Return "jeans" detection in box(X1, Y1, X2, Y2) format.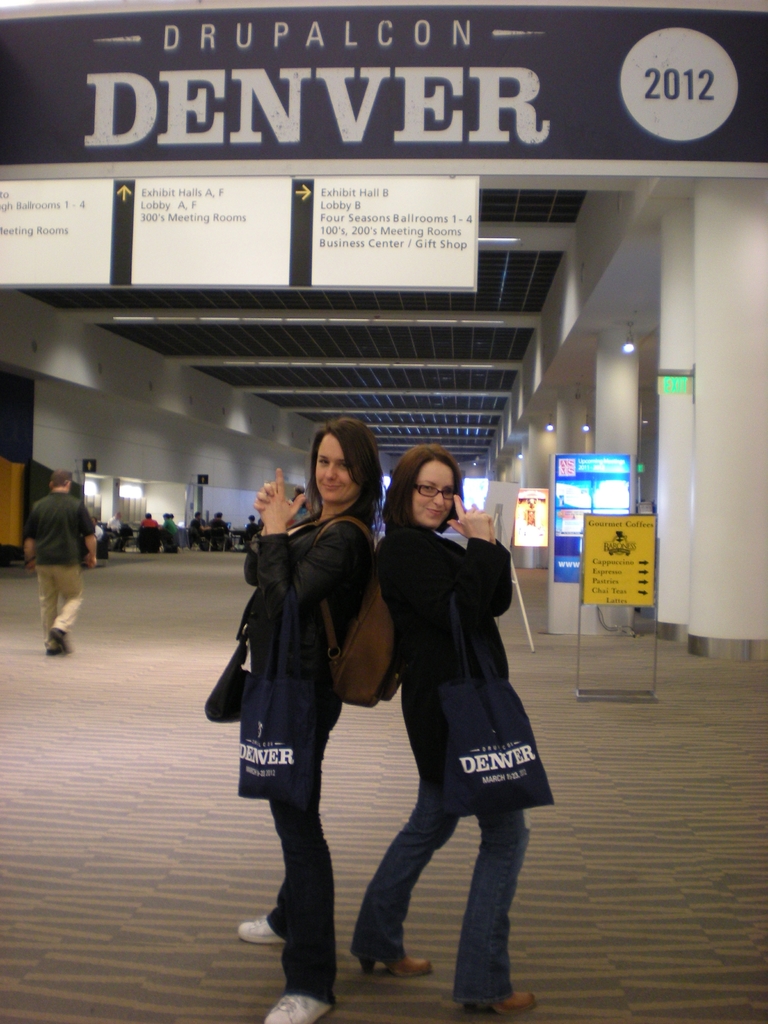
box(267, 685, 346, 1005).
